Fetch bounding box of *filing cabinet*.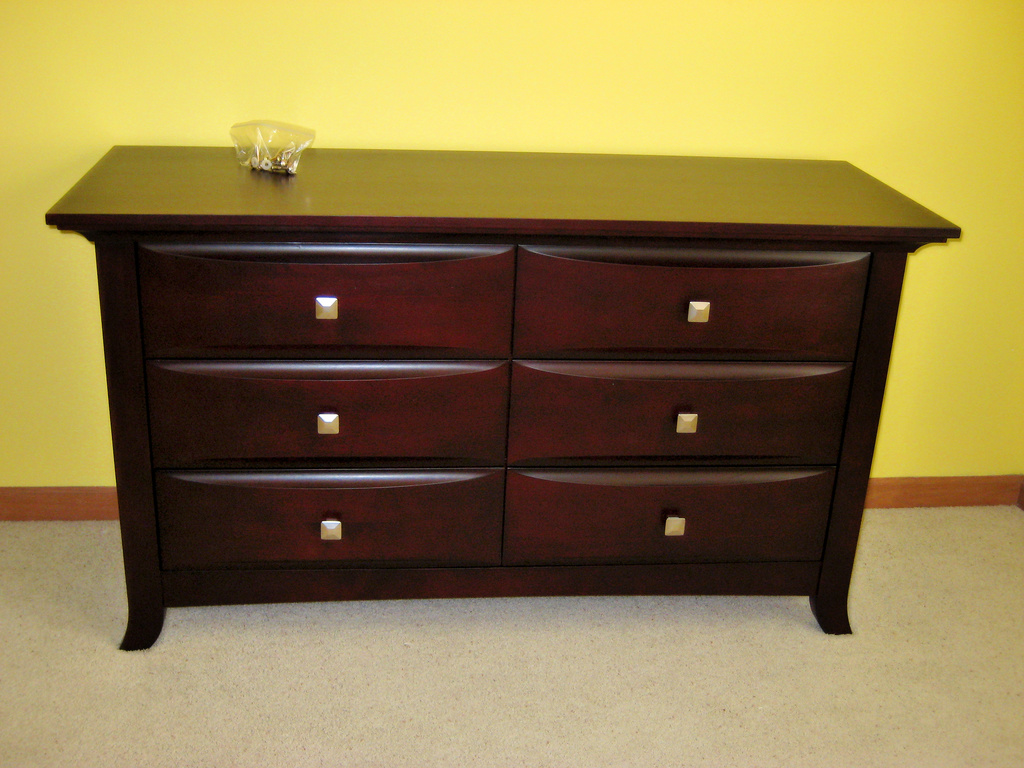
Bbox: x1=46, y1=141, x2=964, y2=653.
